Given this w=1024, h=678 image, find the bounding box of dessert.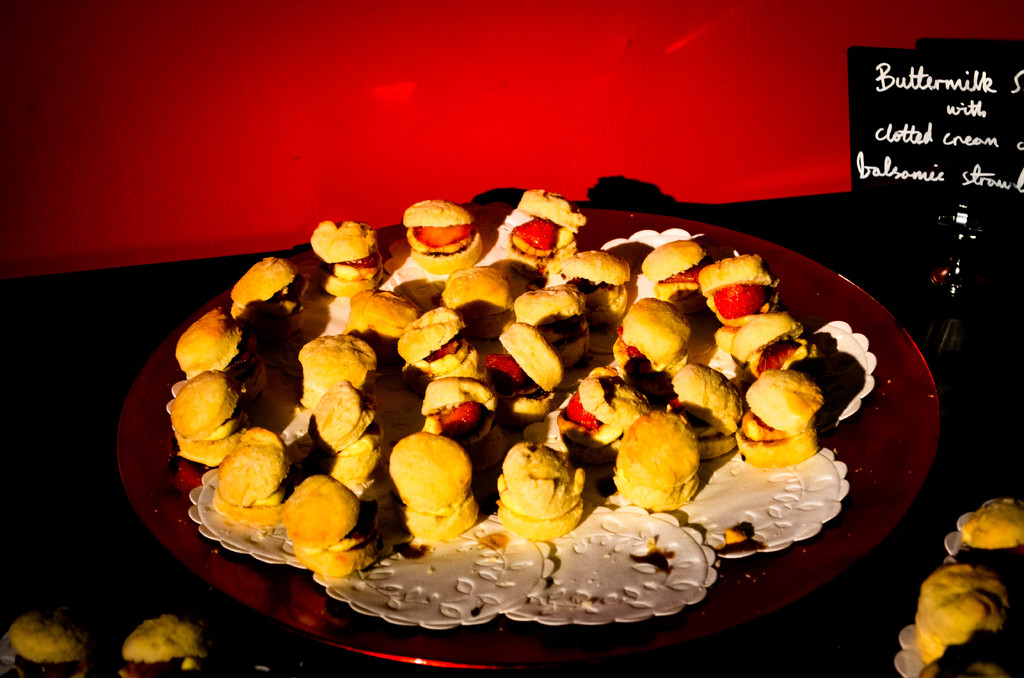
rect(168, 217, 849, 661).
